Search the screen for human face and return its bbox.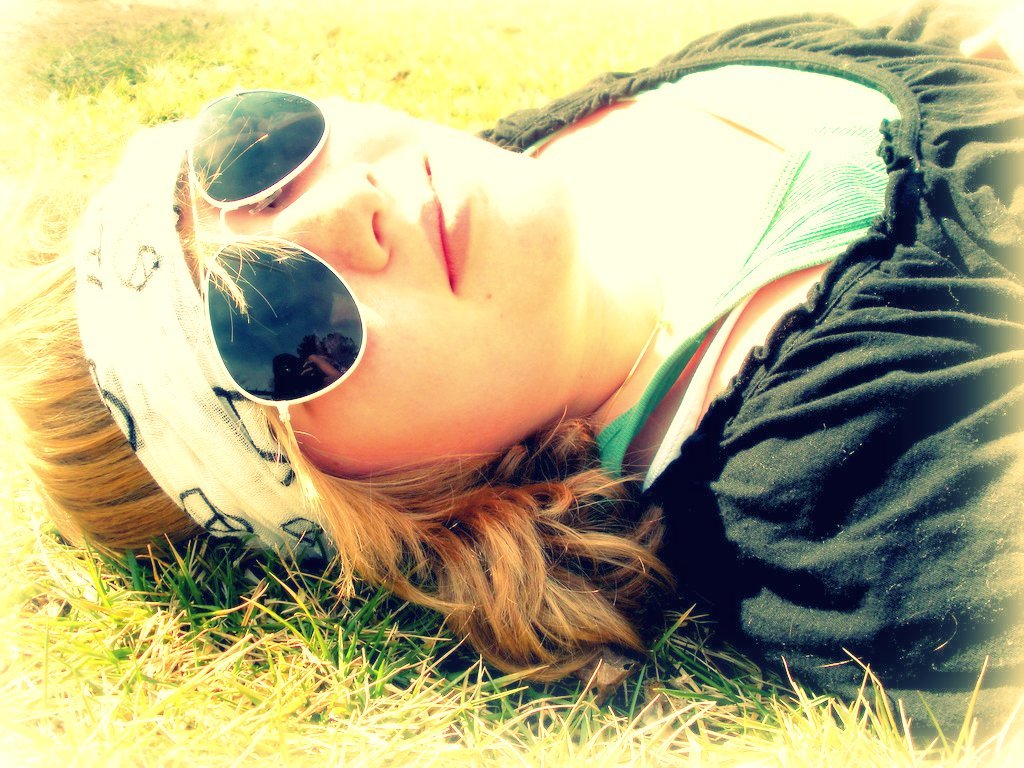
Found: 176/97/568/477.
